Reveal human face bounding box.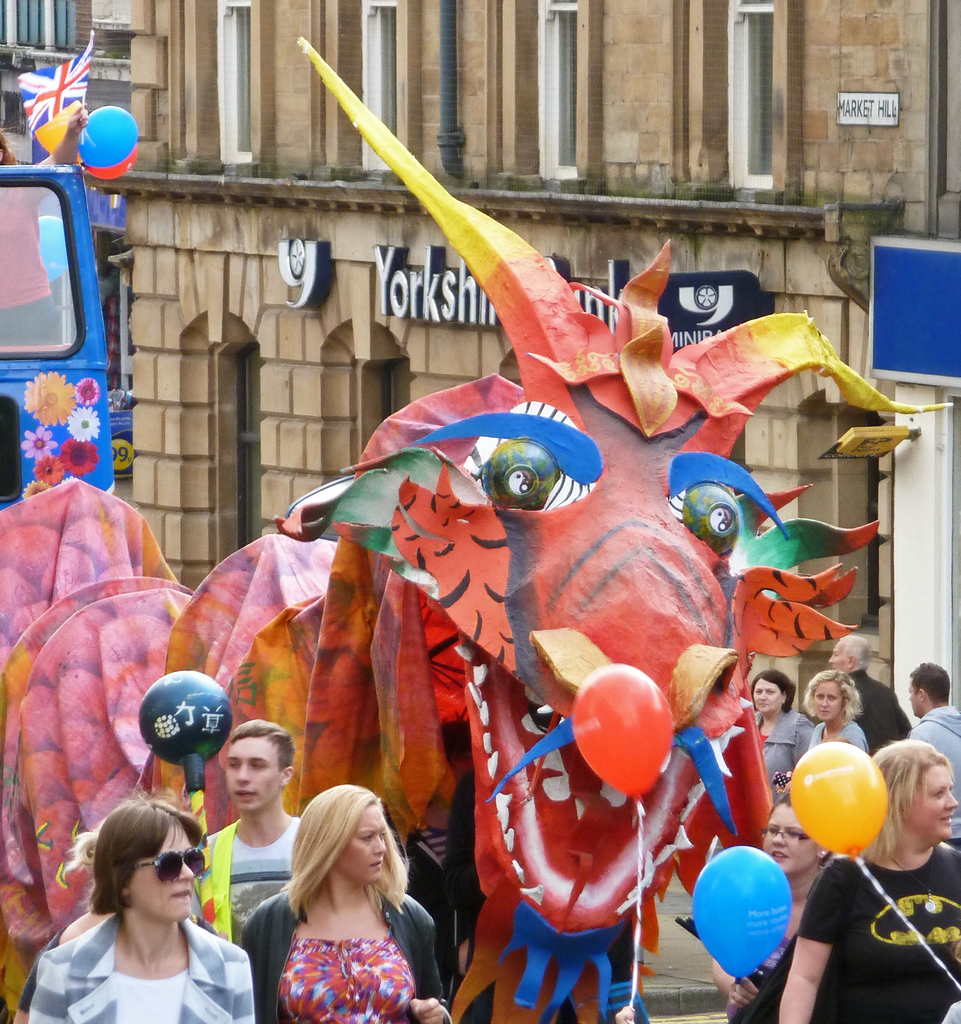
Revealed: (left=830, top=638, right=846, bottom=678).
